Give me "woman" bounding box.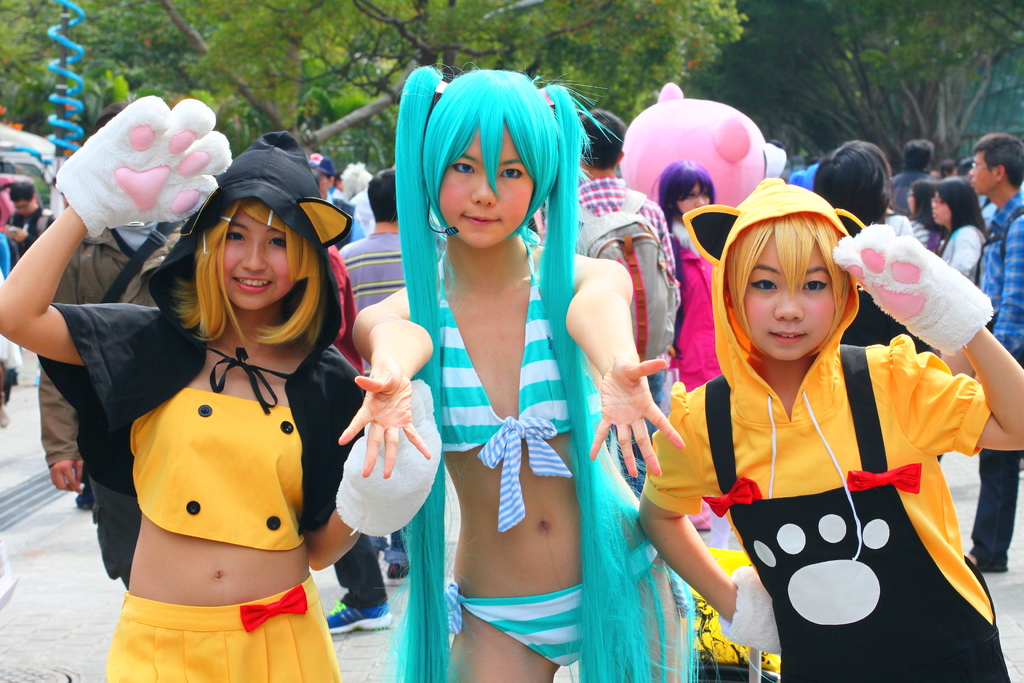
<box>812,131,972,376</box>.
